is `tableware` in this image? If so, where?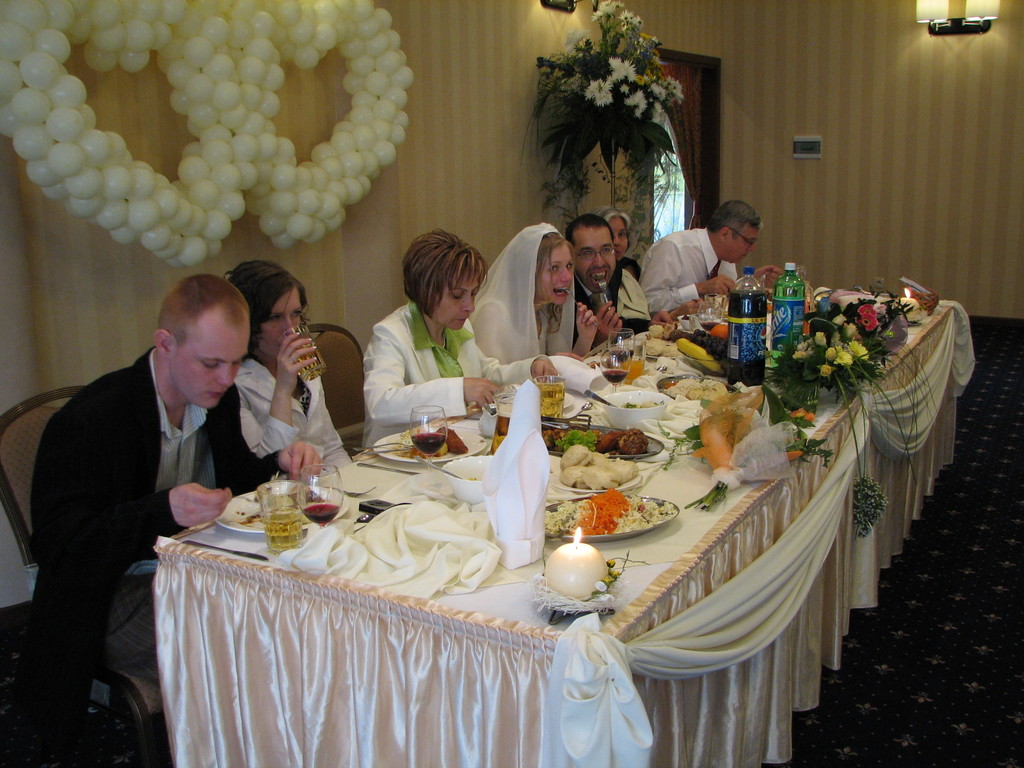
Yes, at (285,324,324,387).
